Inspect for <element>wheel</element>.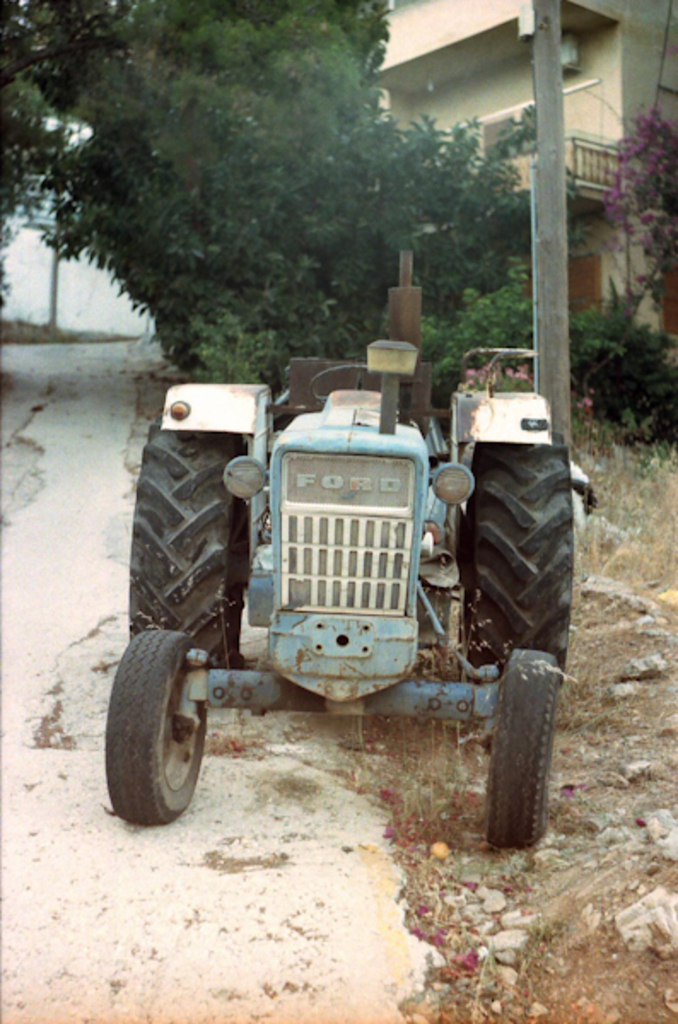
Inspection: BBox(451, 418, 586, 666).
